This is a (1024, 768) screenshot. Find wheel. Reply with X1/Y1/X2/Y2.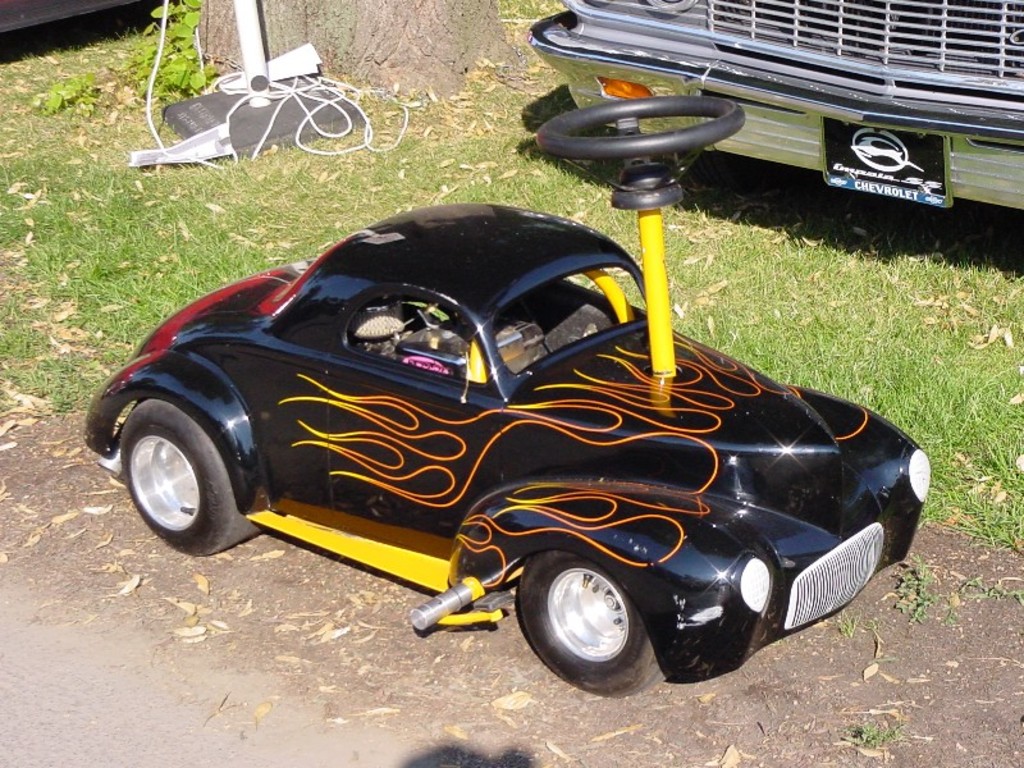
119/396/252/552.
